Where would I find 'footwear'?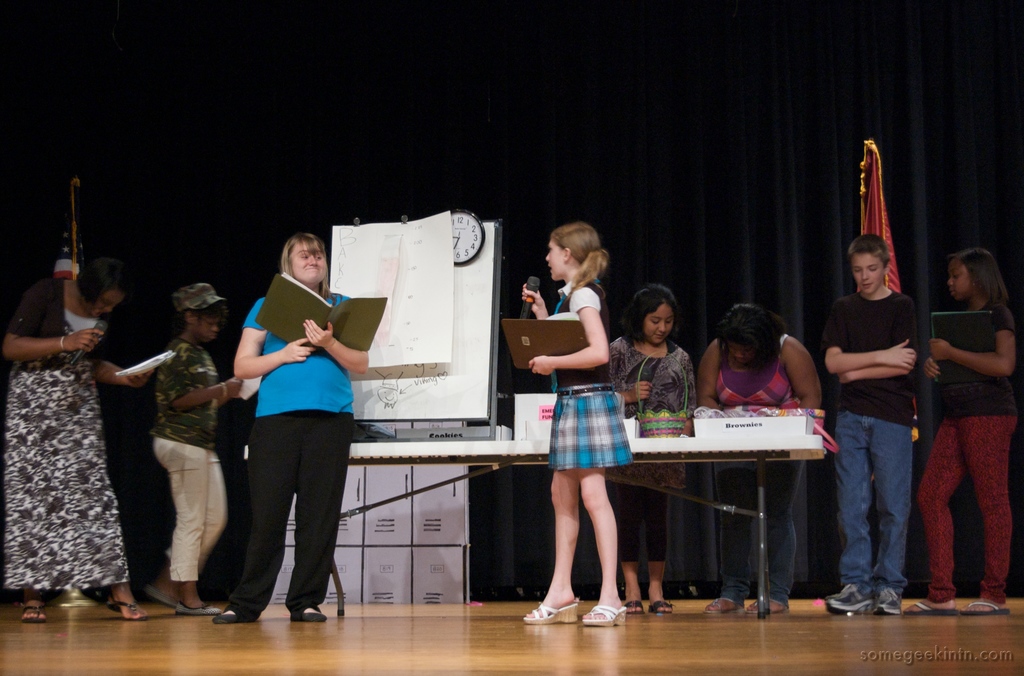
At 519 599 584 621.
